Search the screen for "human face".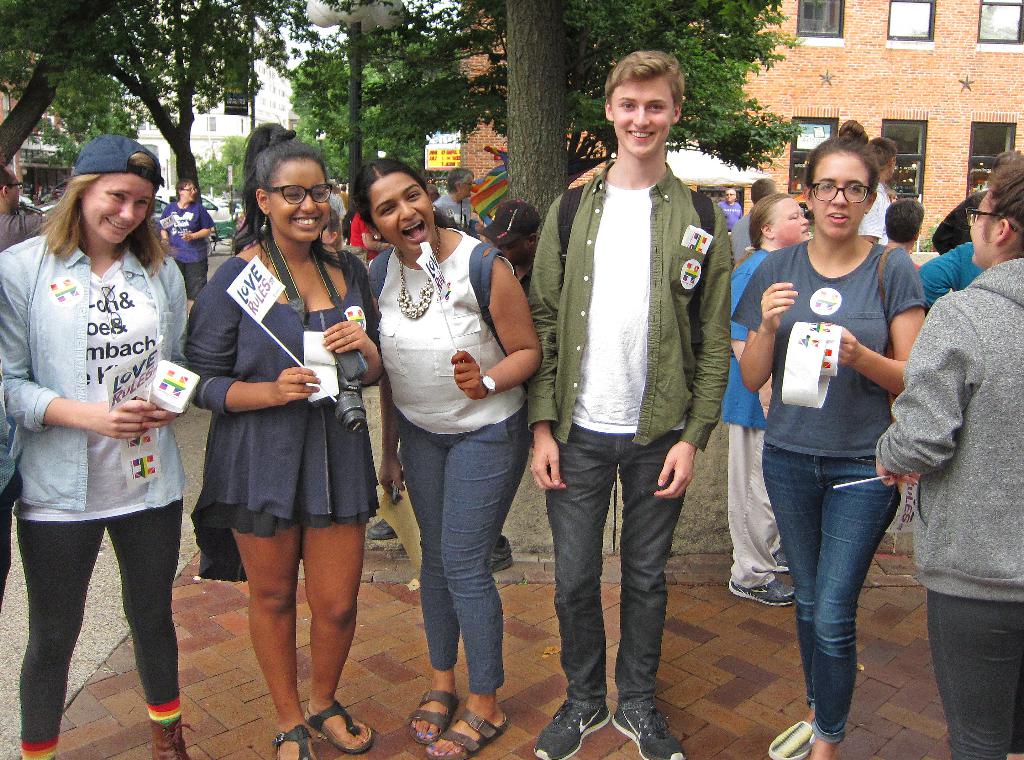
Found at BBox(268, 156, 328, 240).
